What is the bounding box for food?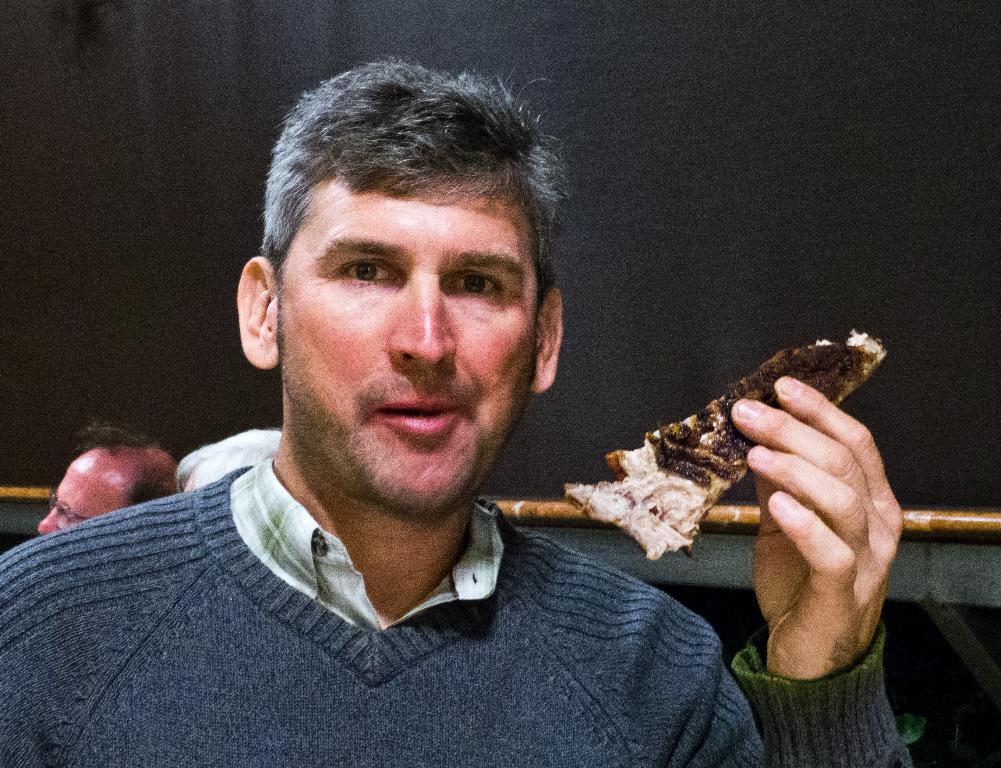
Rect(561, 331, 887, 558).
